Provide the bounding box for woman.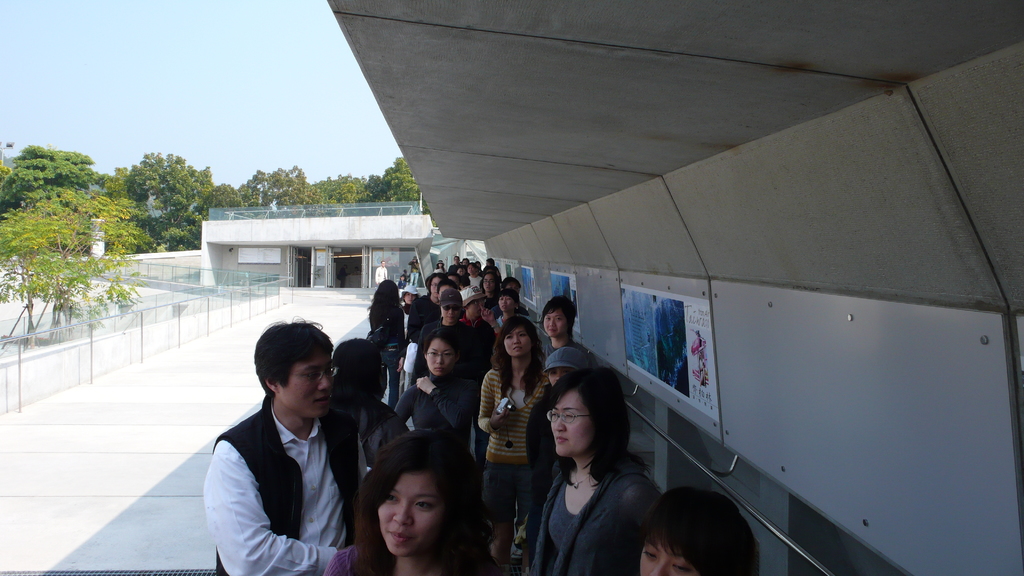
left=313, top=428, right=508, bottom=575.
